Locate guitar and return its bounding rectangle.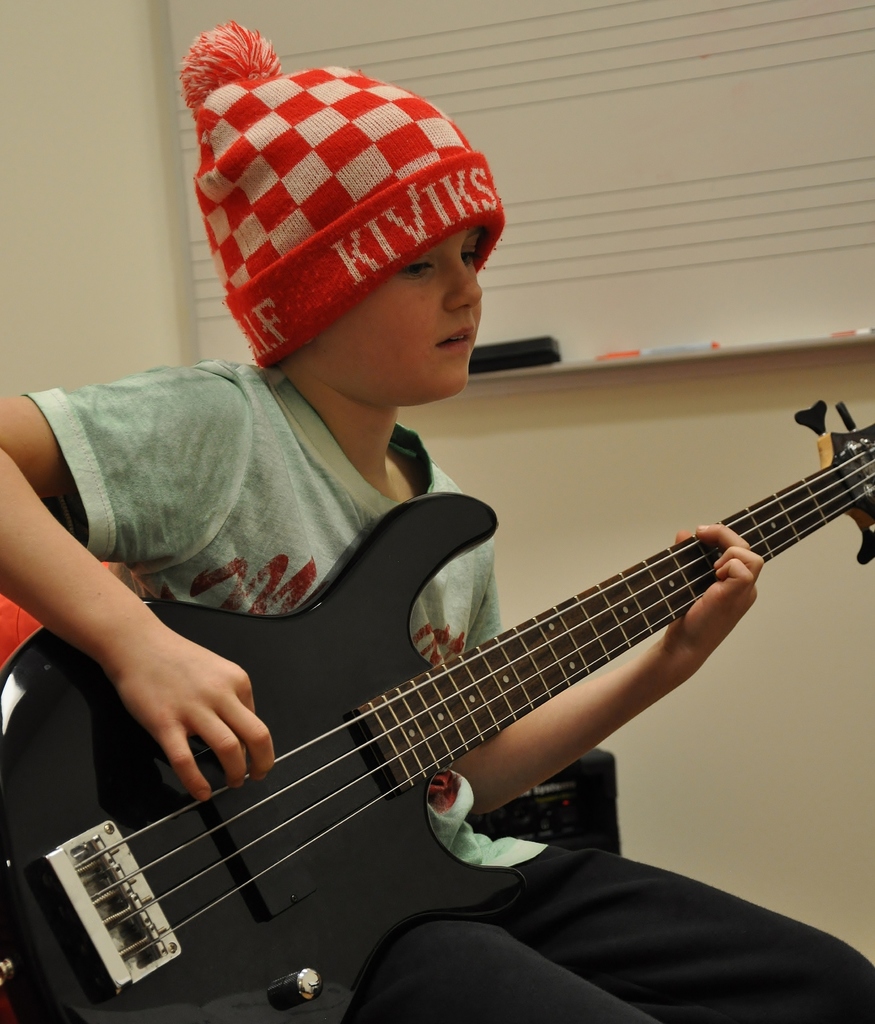
Rect(5, 410, 874, 1005).
